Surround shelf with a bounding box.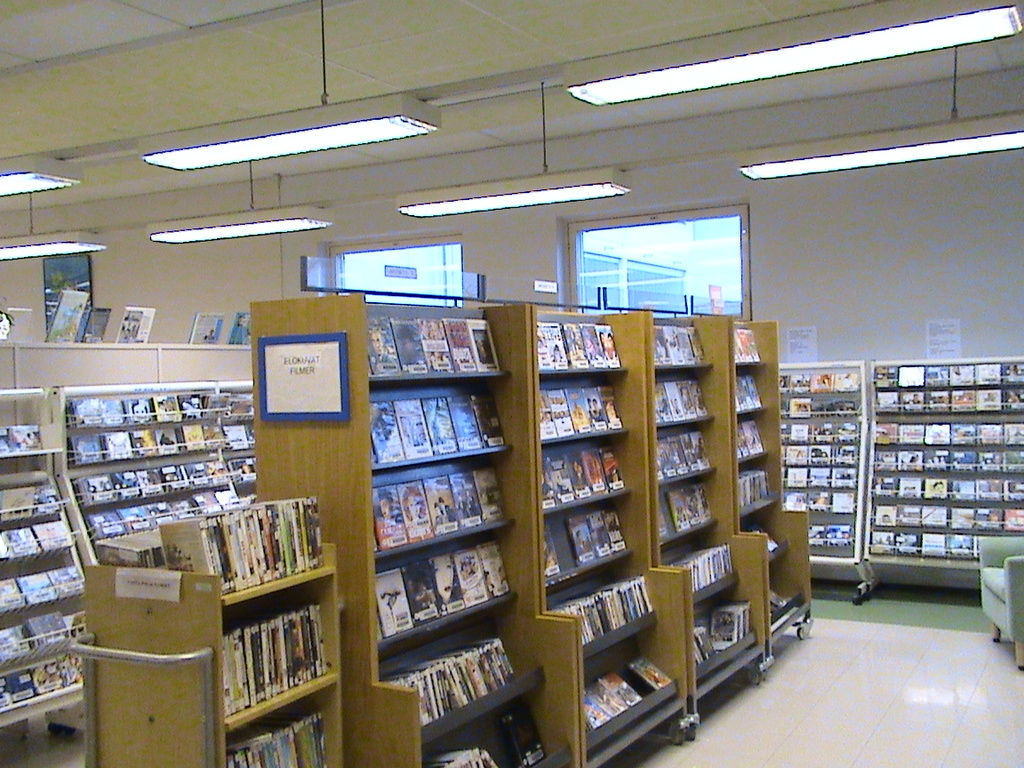
(773, 365, 866, 556).
